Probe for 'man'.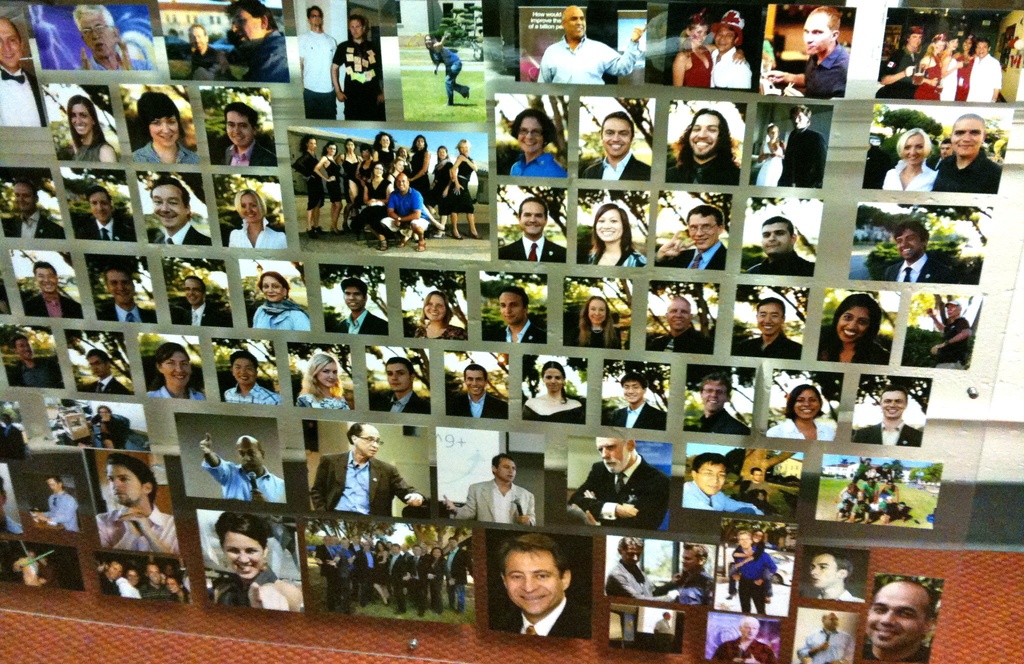
Probe result: [left=327, top=277, right=390, bottom=340].
